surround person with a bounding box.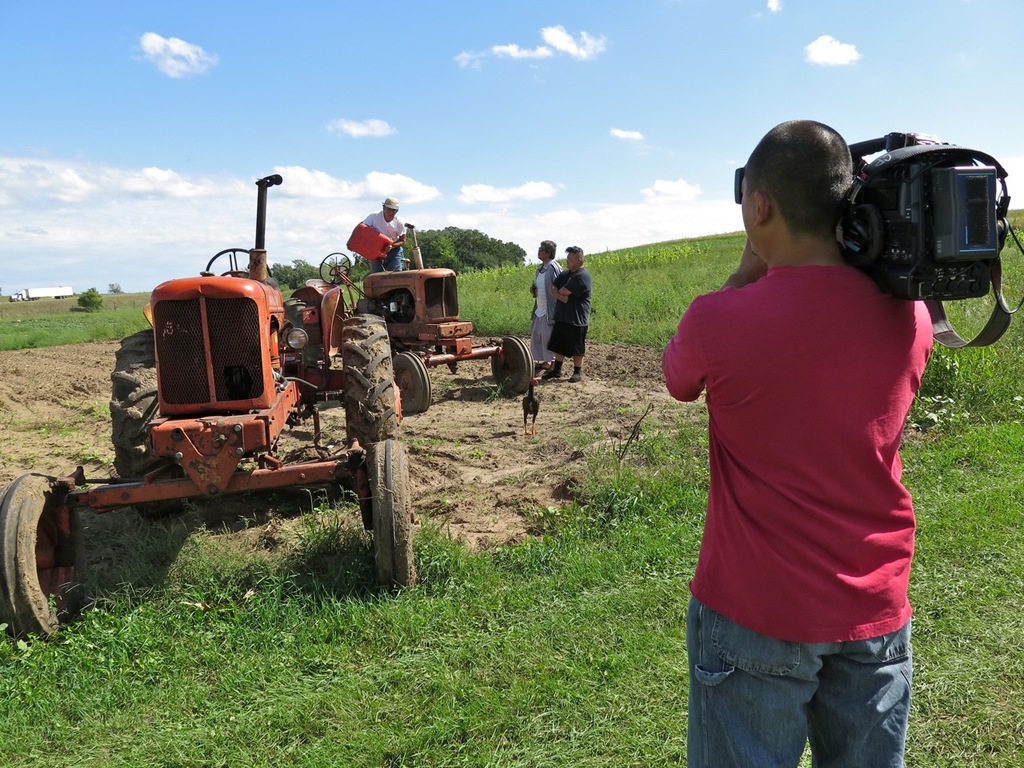
(652, 110, 942, 767).
